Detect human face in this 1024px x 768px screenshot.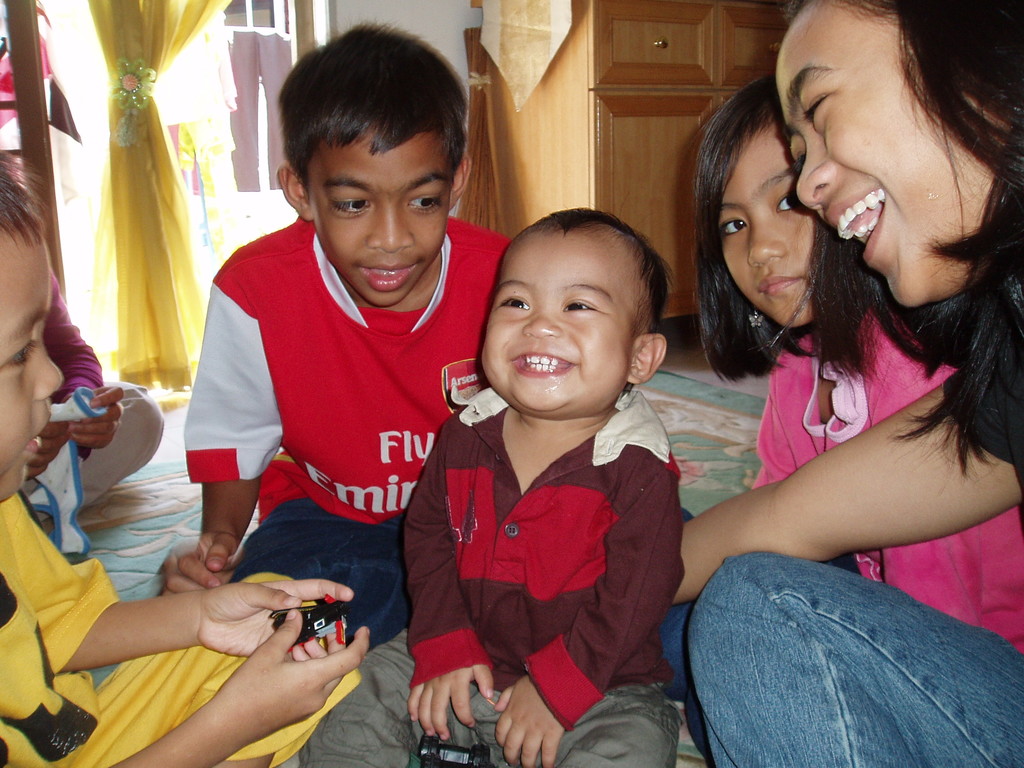
Detection: detection(0, 222, 82, 512).
